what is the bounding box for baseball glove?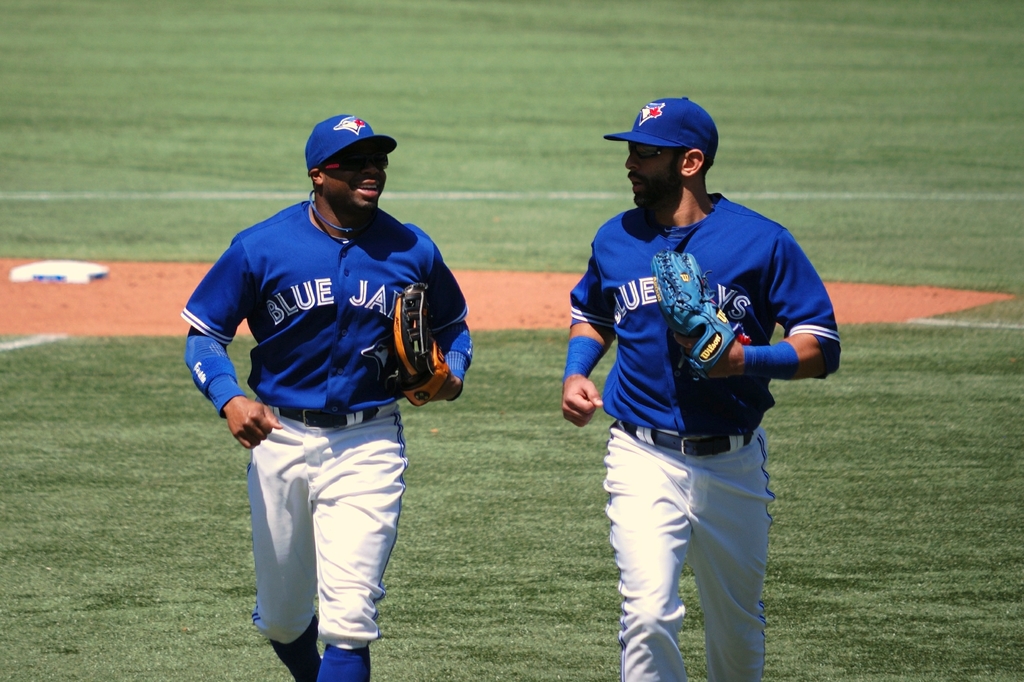
bbox=[652, 250, 743, 379].
